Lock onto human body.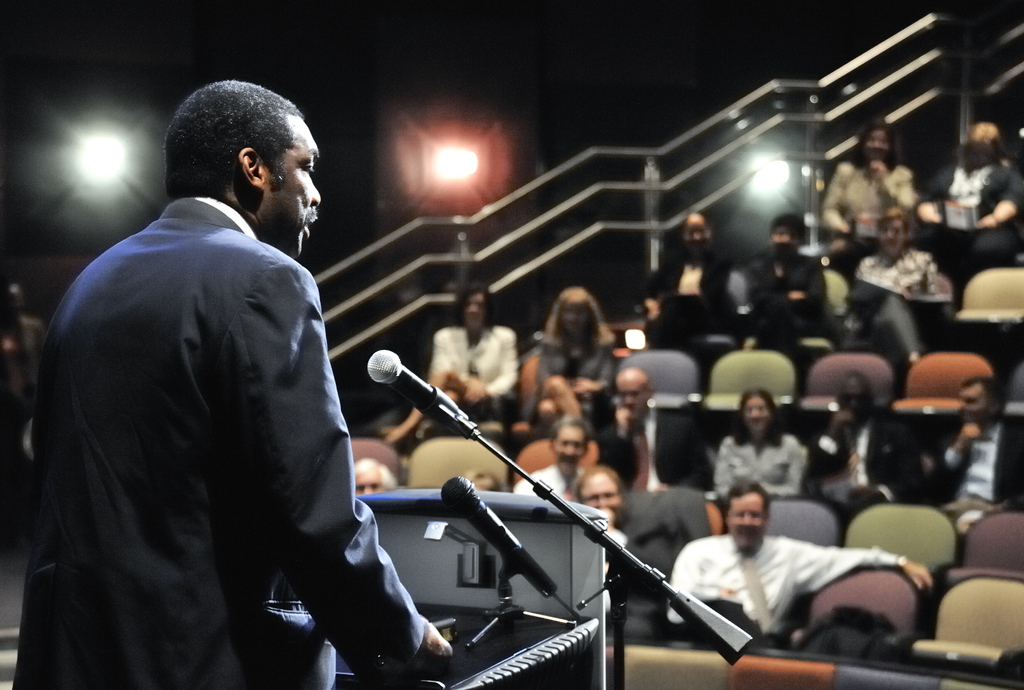
Locked: l=918, t=375, r=1023, b=539.
